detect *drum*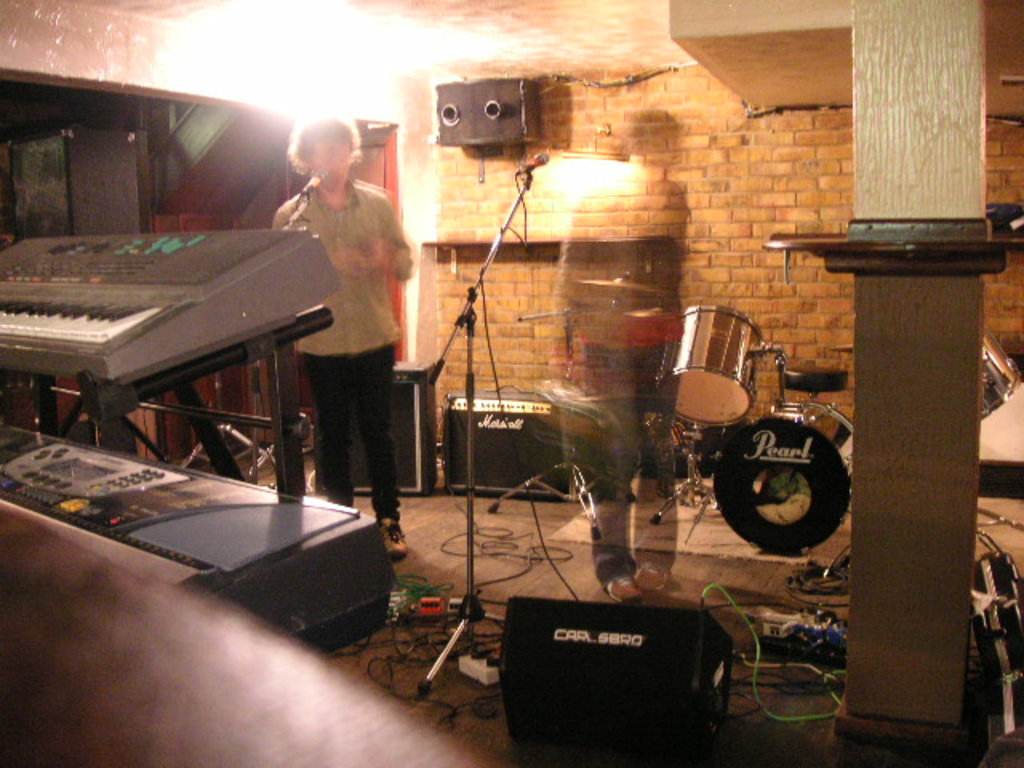
x1=718, y1=422, x2=842, y2=554
